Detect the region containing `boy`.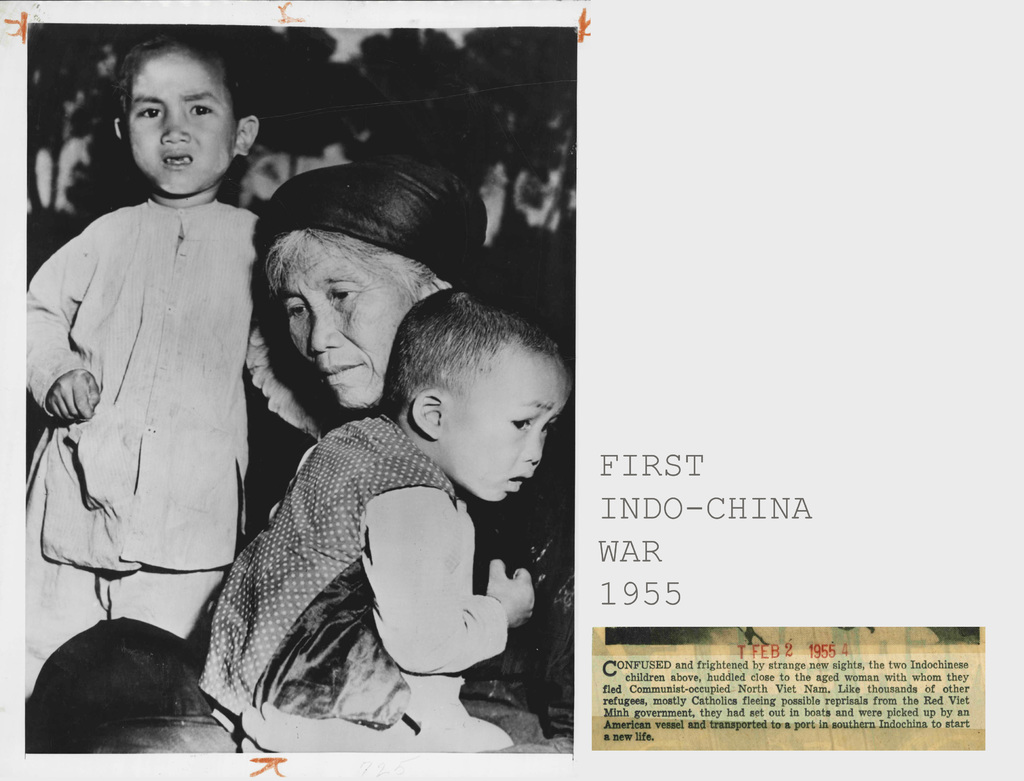
[21, 25, 376, 697].
